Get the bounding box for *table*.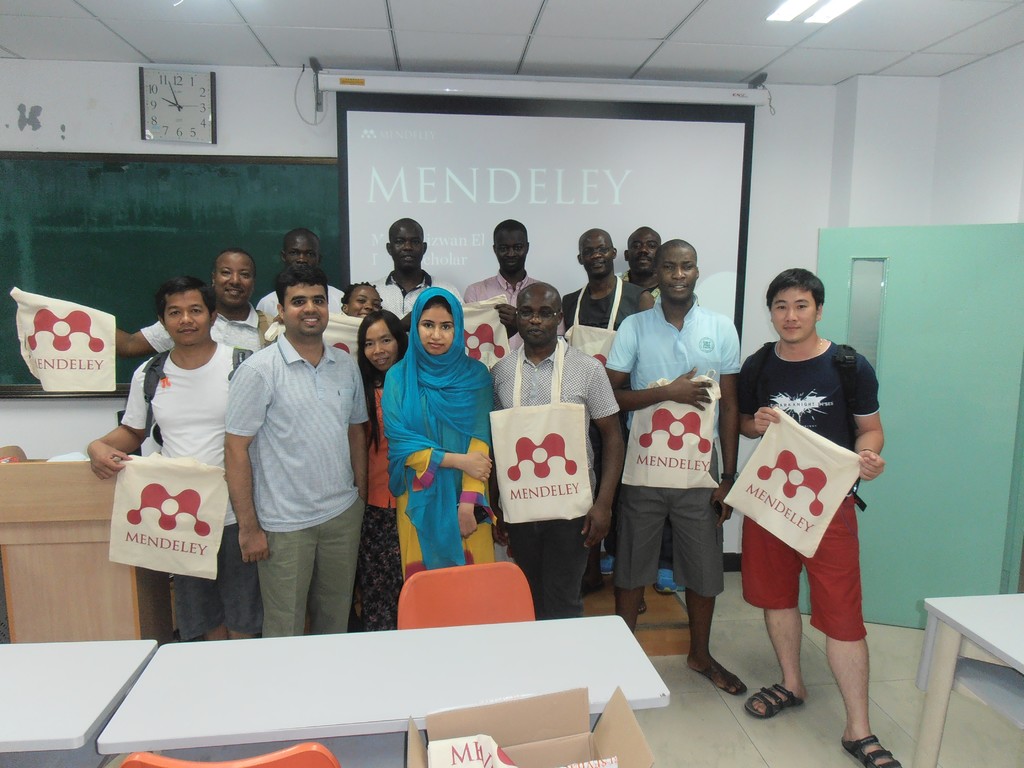
(left=100, top=621, right=659, bottom=756).
